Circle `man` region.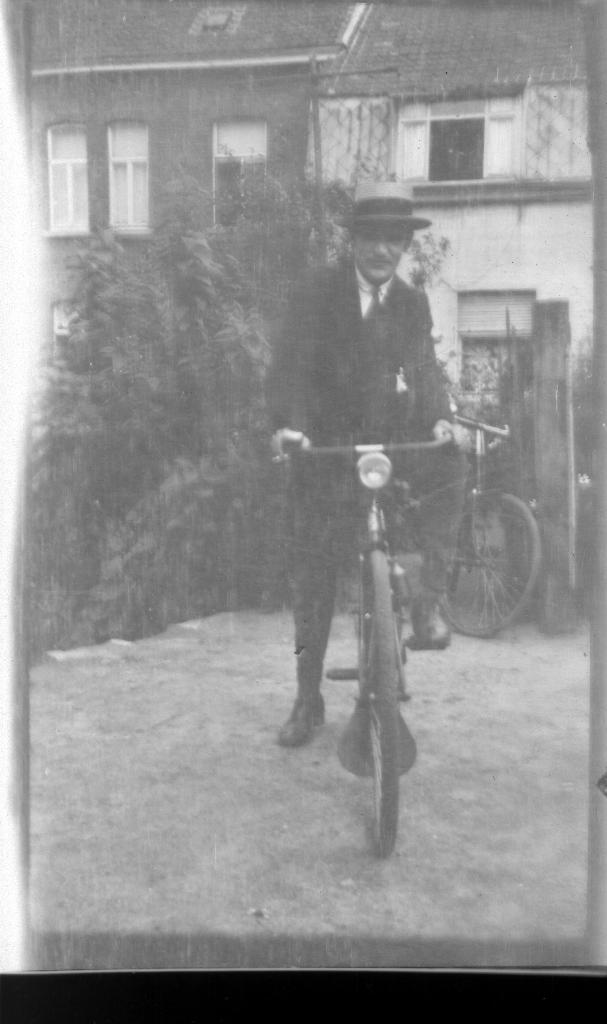
Region: box(268, 198, 491, 692).
